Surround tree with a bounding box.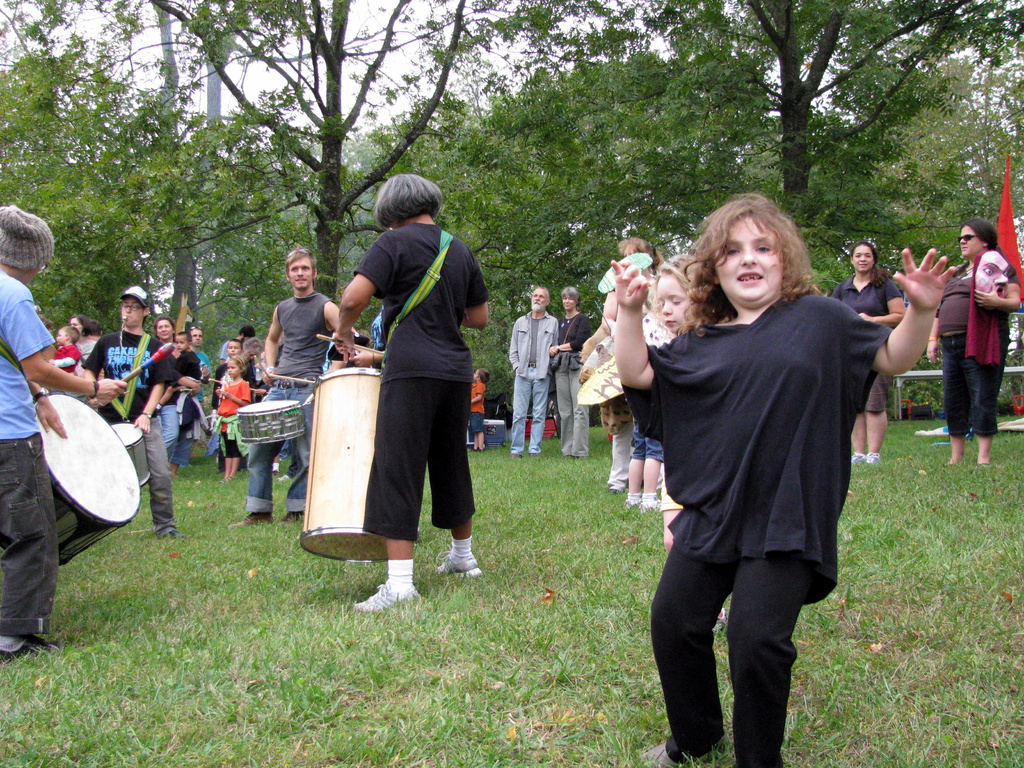
box(446, 27, 644, 276).
